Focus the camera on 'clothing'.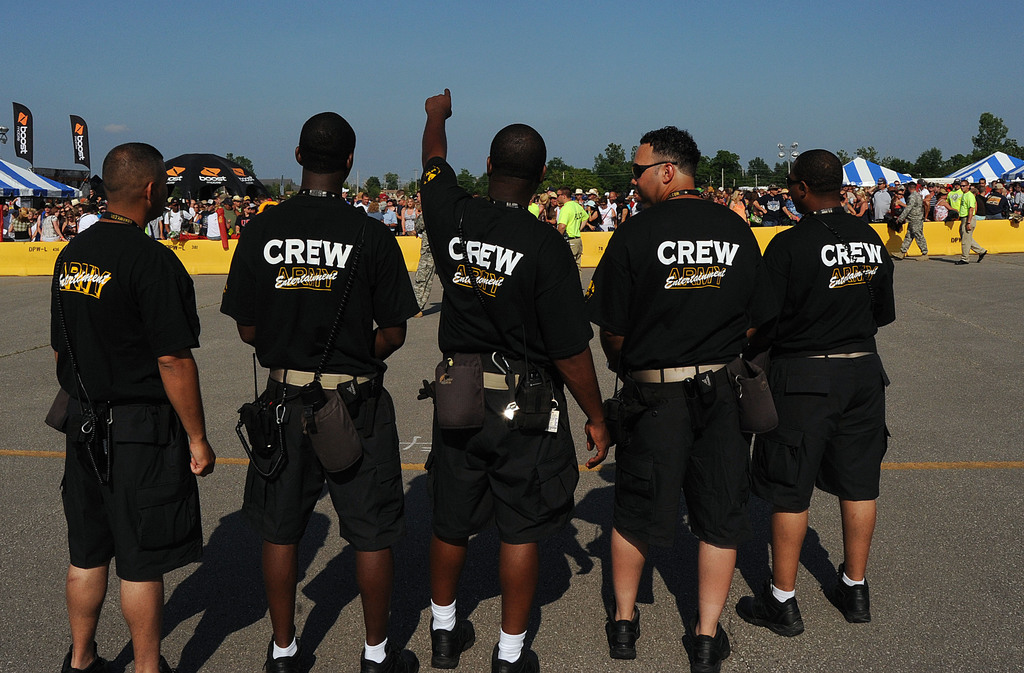
Focus region: <bbox>414, 156, 594, 547</bbox>.
